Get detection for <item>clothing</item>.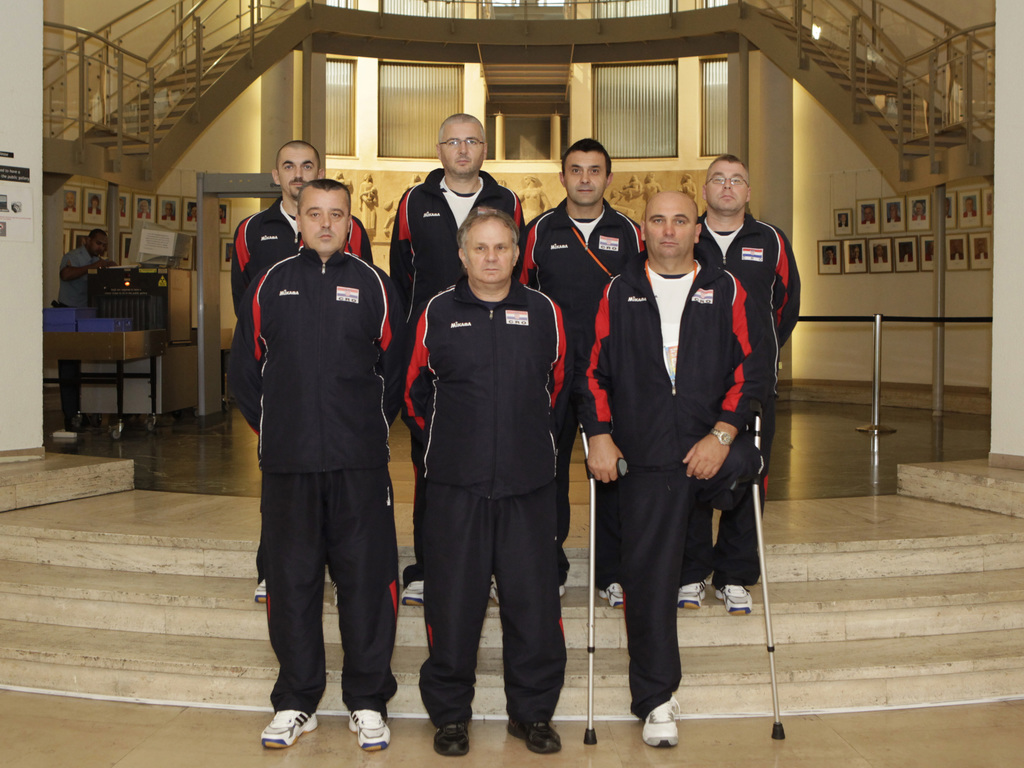
Detection: 862, 218, 875, 224.
